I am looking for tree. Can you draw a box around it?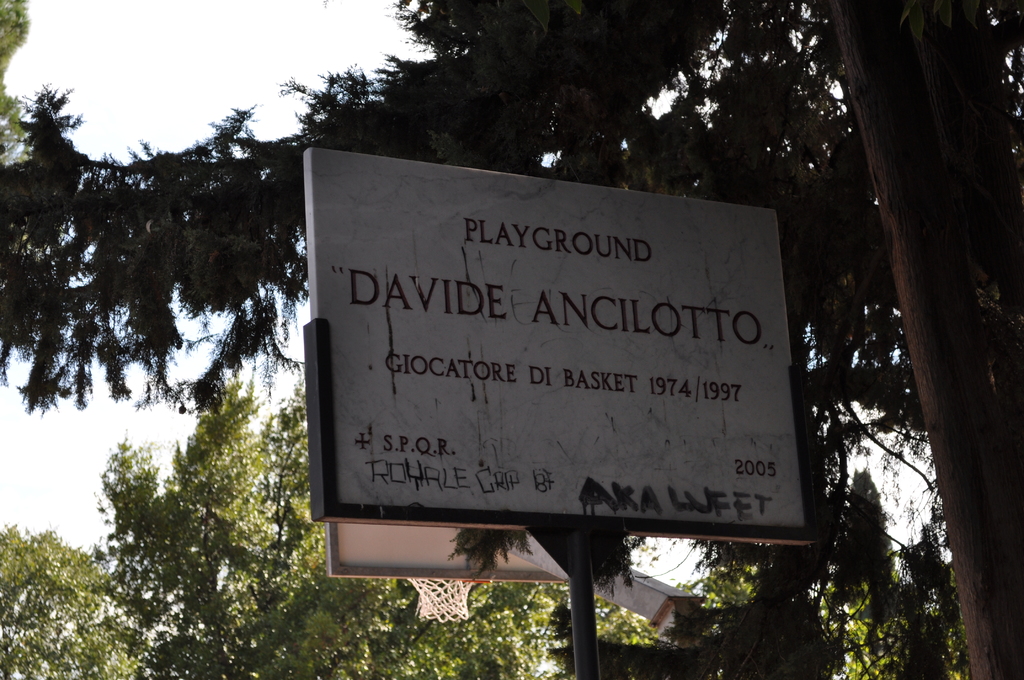
Sure, the bounding box is bbox=[0, 375, 664, 677].
